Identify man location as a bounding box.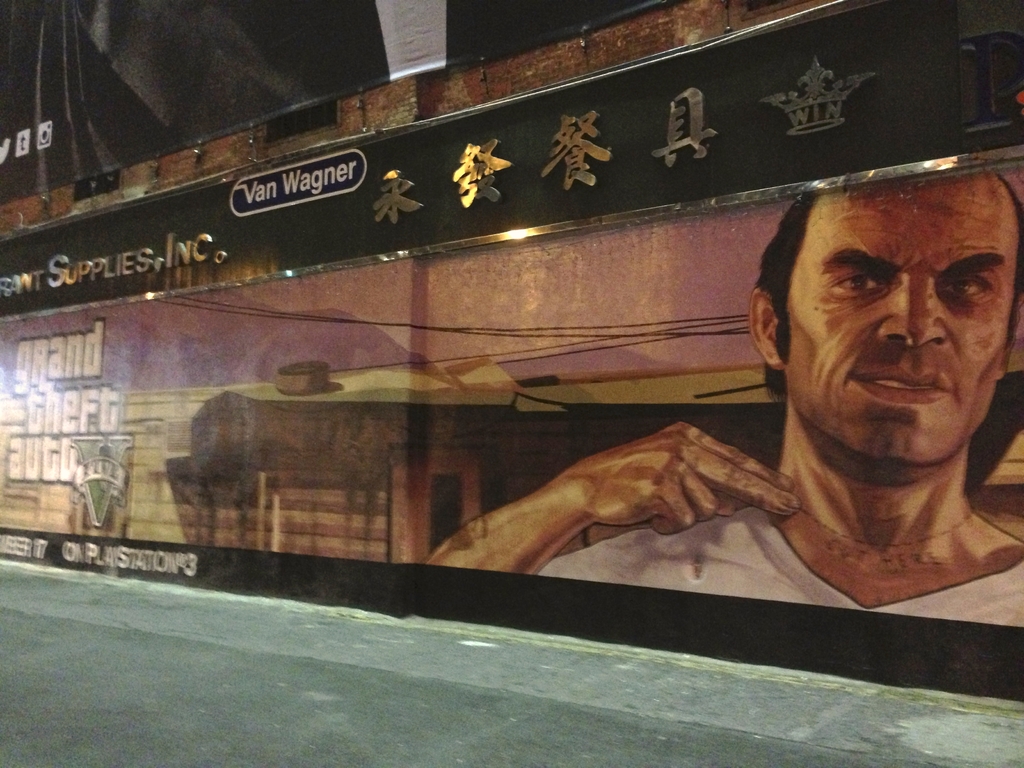
(419,173,1023,627).
